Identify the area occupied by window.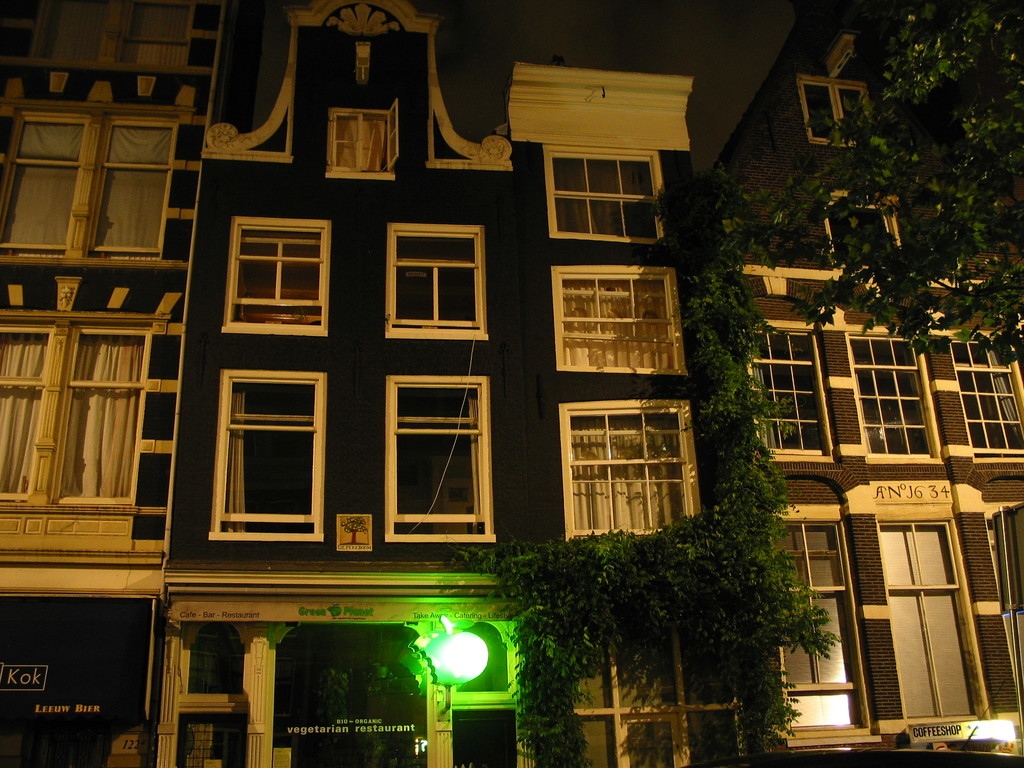
Area: 0 0 191 60.
